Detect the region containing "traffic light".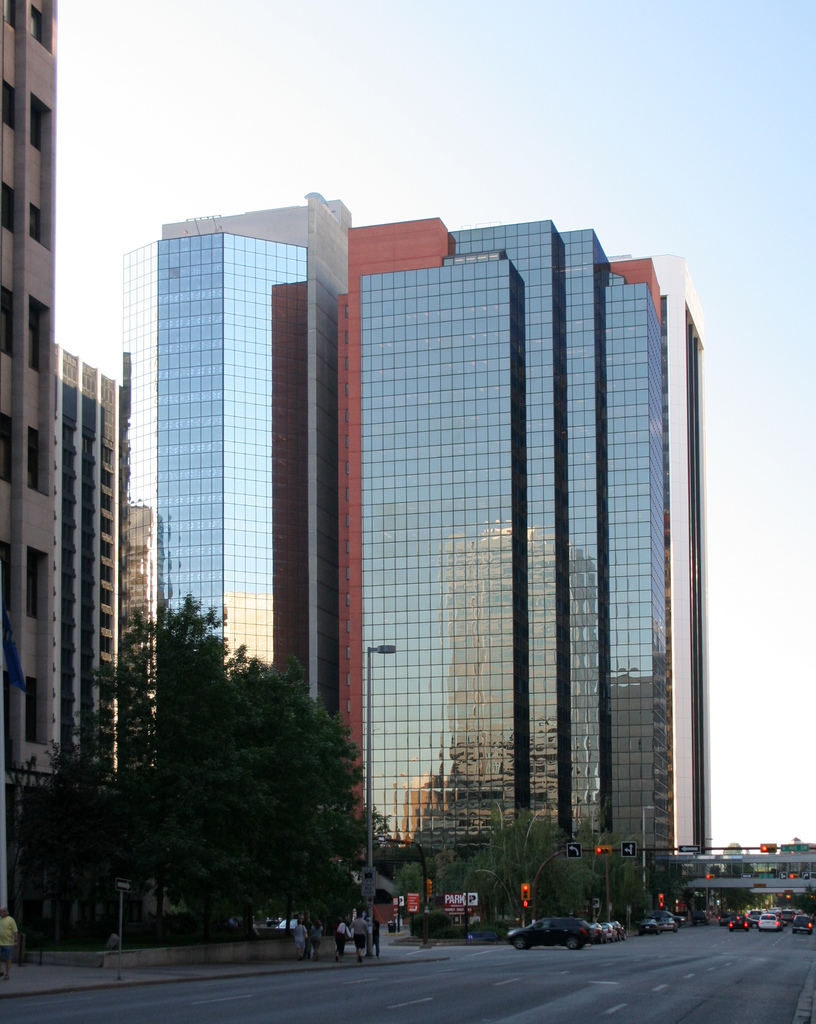
[x1=520, y1=883, x2=529, y2=900].
